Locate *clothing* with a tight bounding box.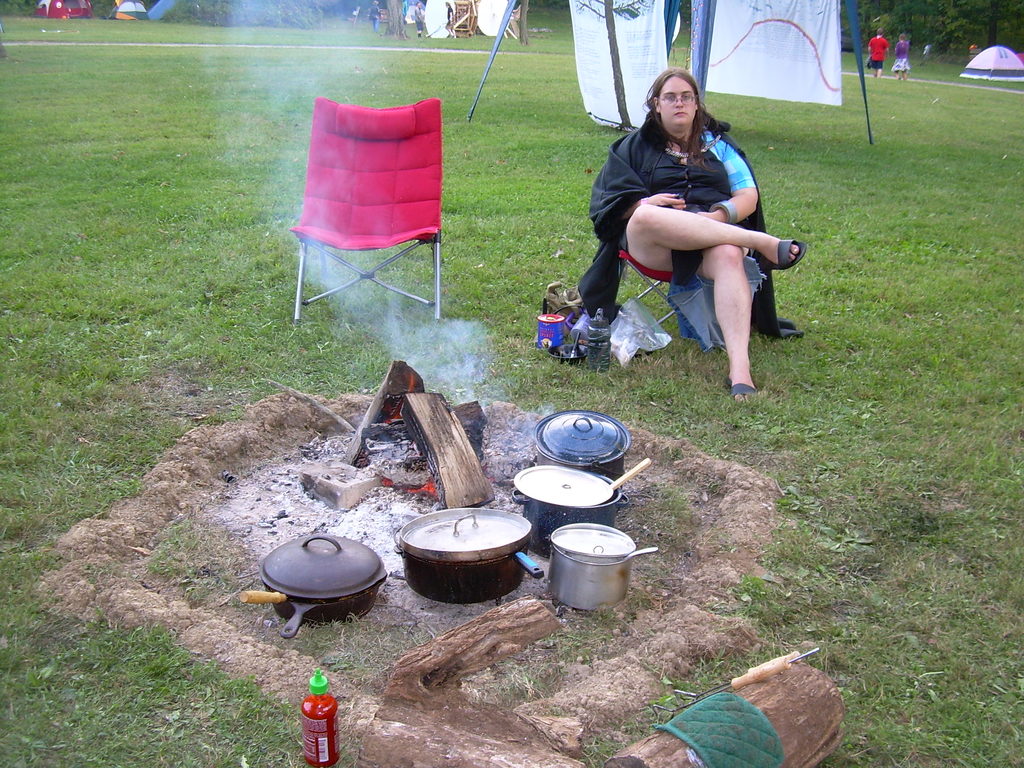
868,35,888,70.
